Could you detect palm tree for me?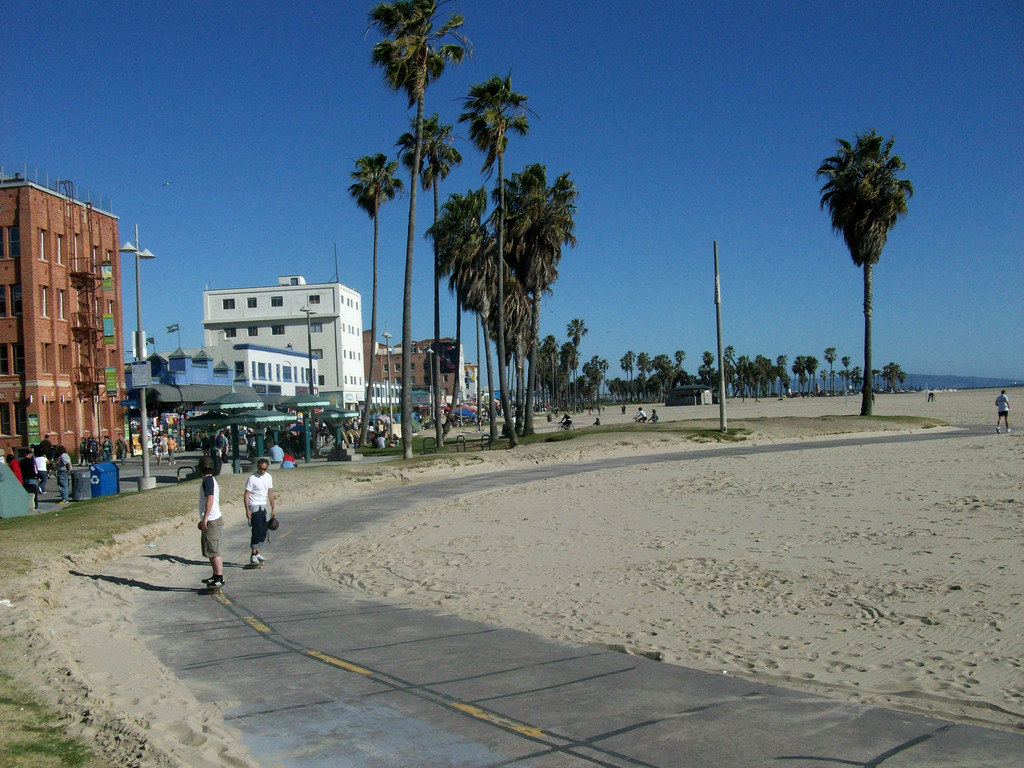
Detection result: [461, 81, 532, 462].
